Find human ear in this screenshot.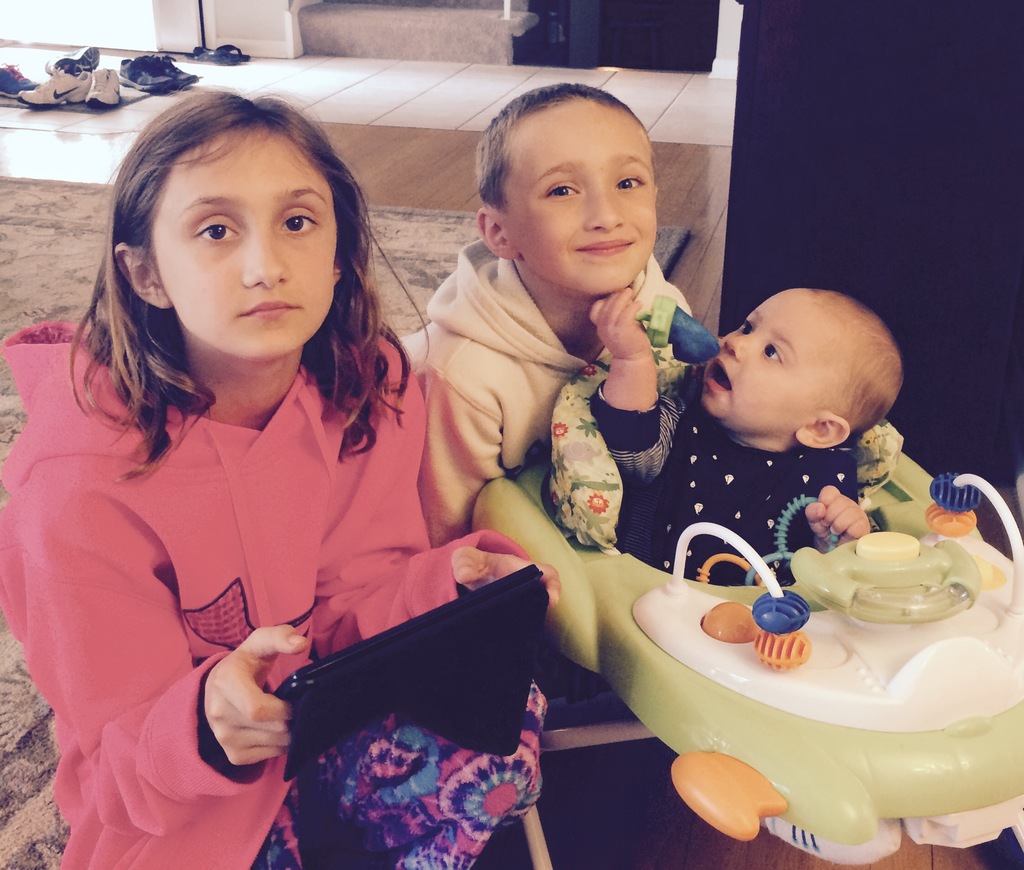
The bounding box for human ear is [left=795, top=421, right=852, bottom=446].
